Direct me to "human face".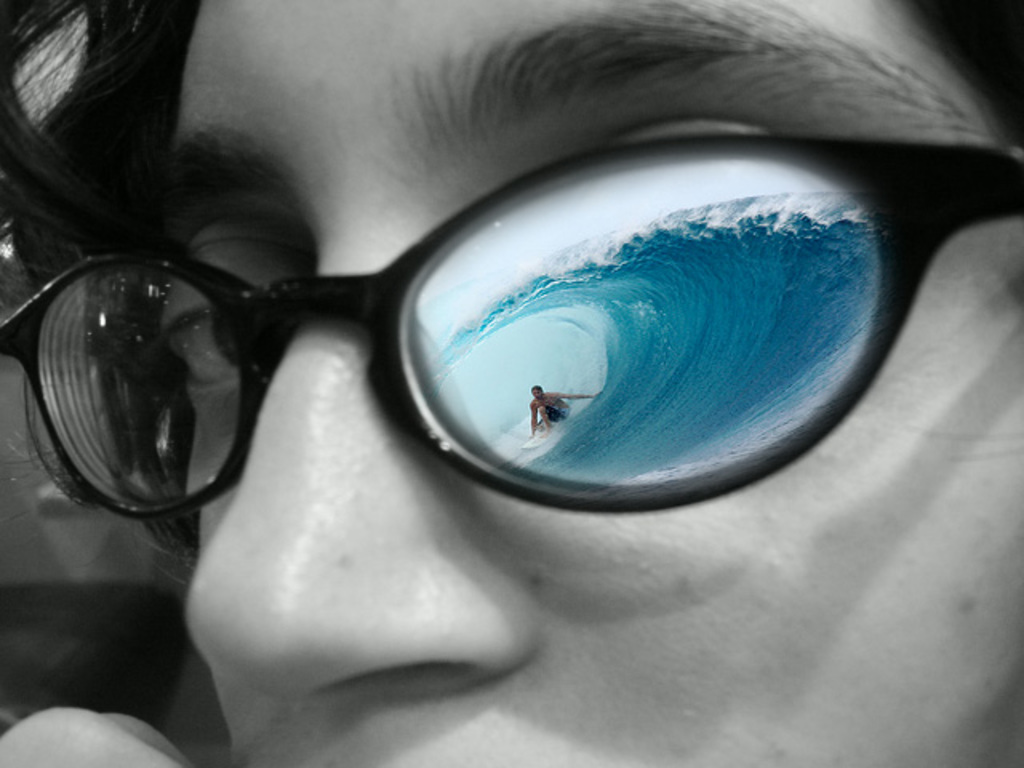
Direction: {"left": 152, "top": 0, "right": 1022, "bottom": 766}.
